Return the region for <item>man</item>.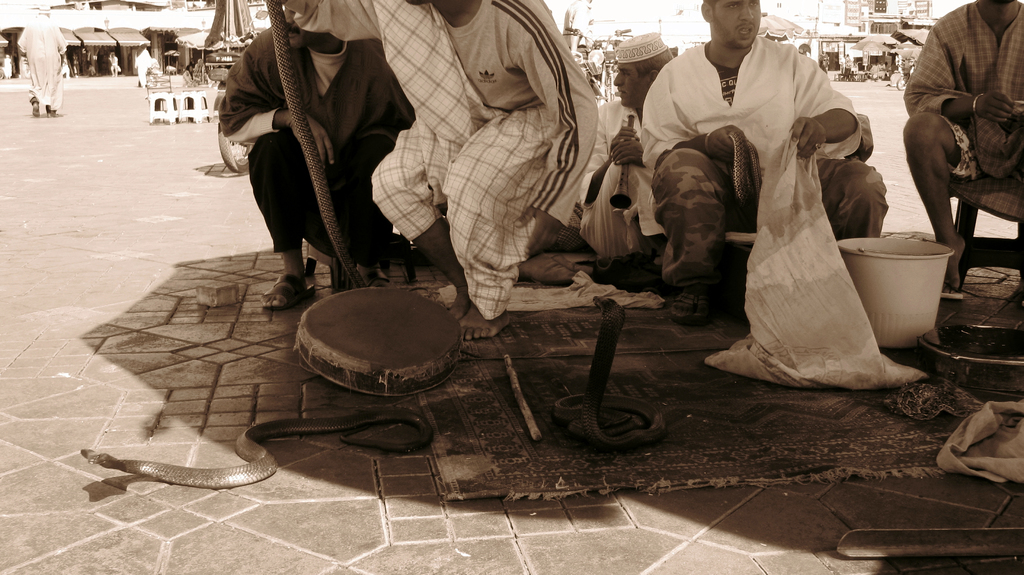
x1=643 y1=0 x2=892 y2=318.
